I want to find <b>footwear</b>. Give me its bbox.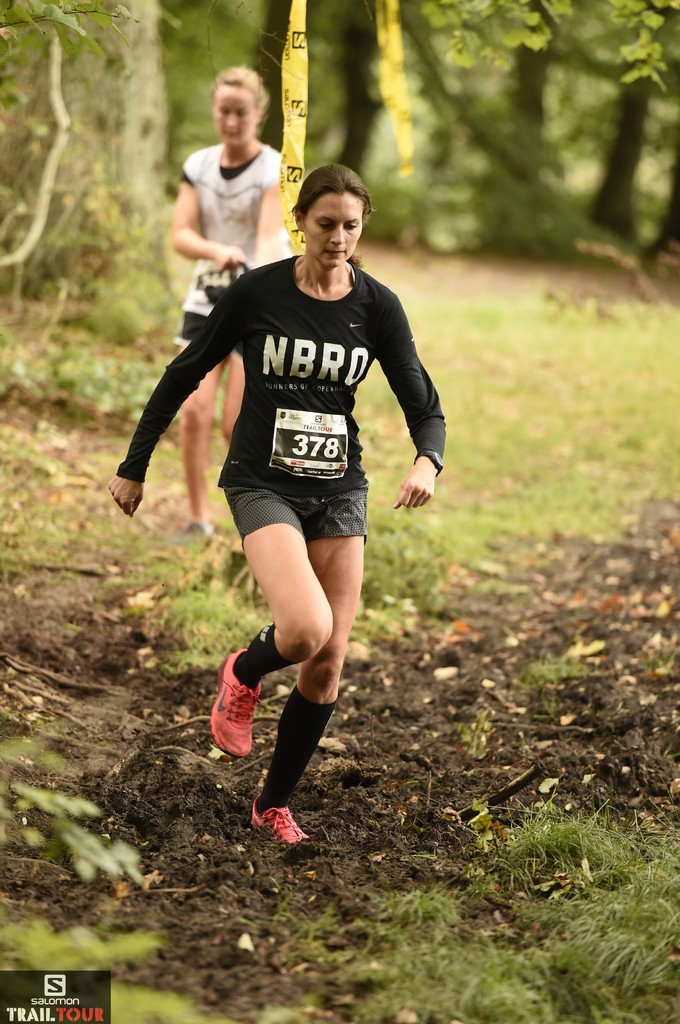
bbox(209, 650, 256, 758).
